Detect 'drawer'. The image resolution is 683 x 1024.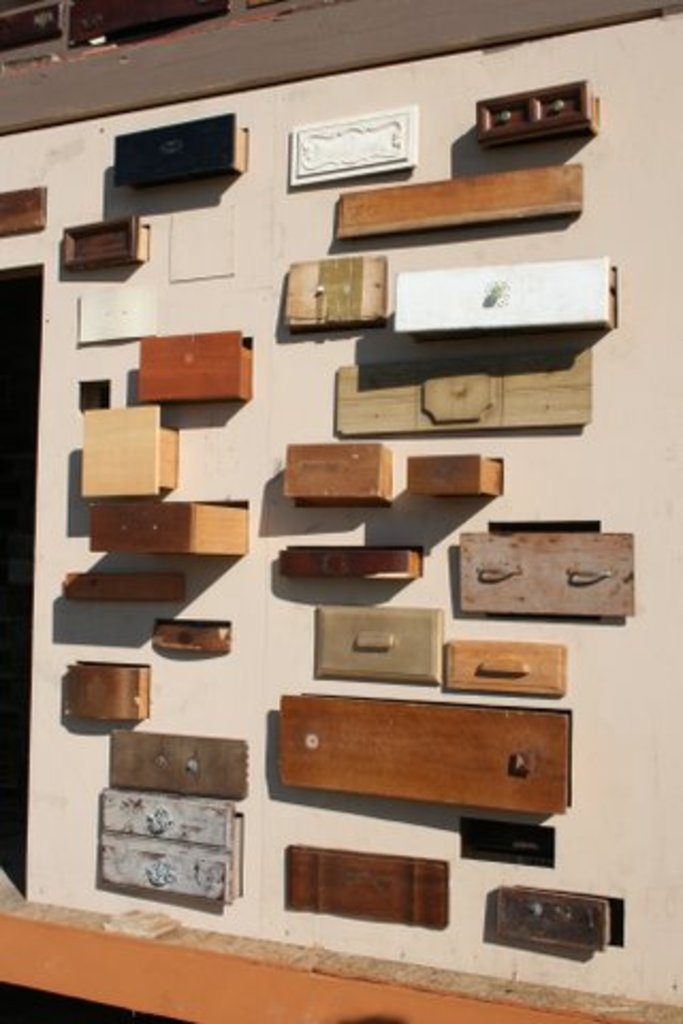
[284,98,418,190].
